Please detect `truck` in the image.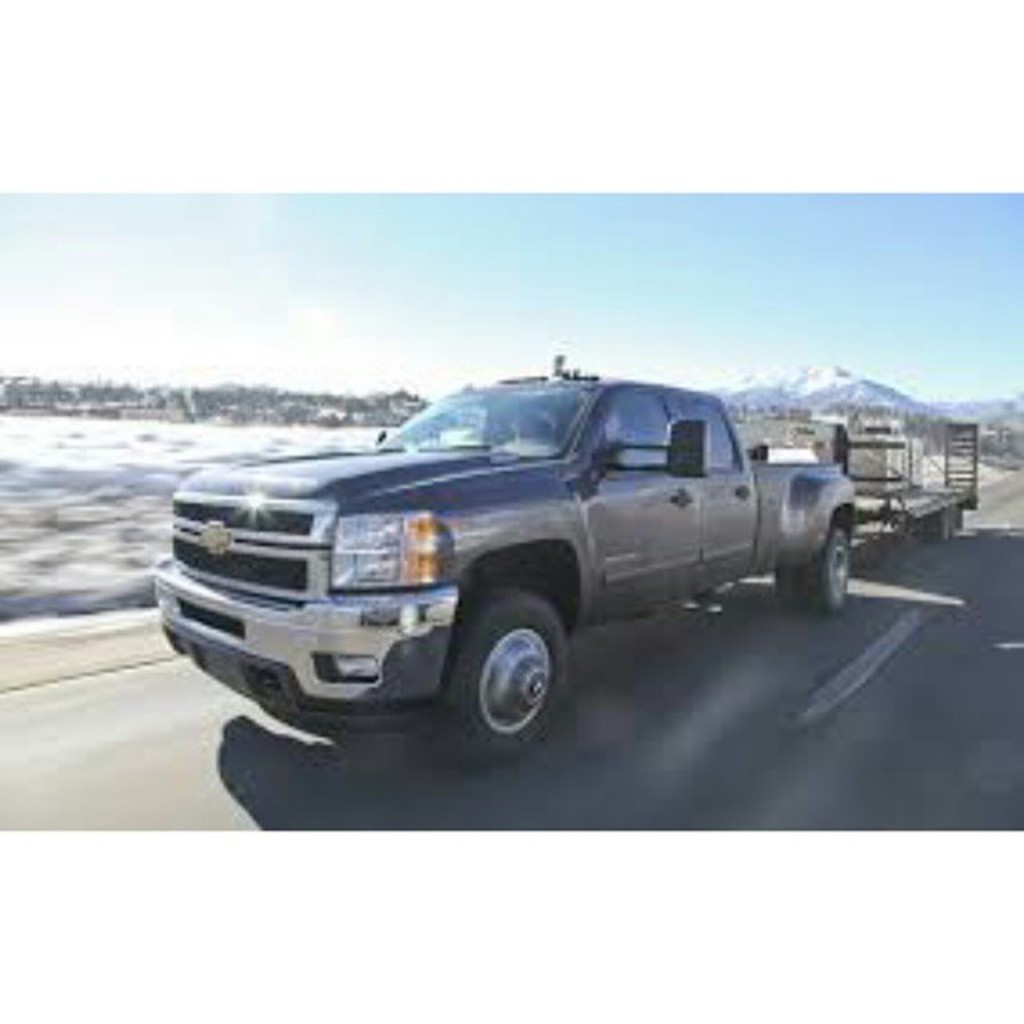
[155,366,902,747].
